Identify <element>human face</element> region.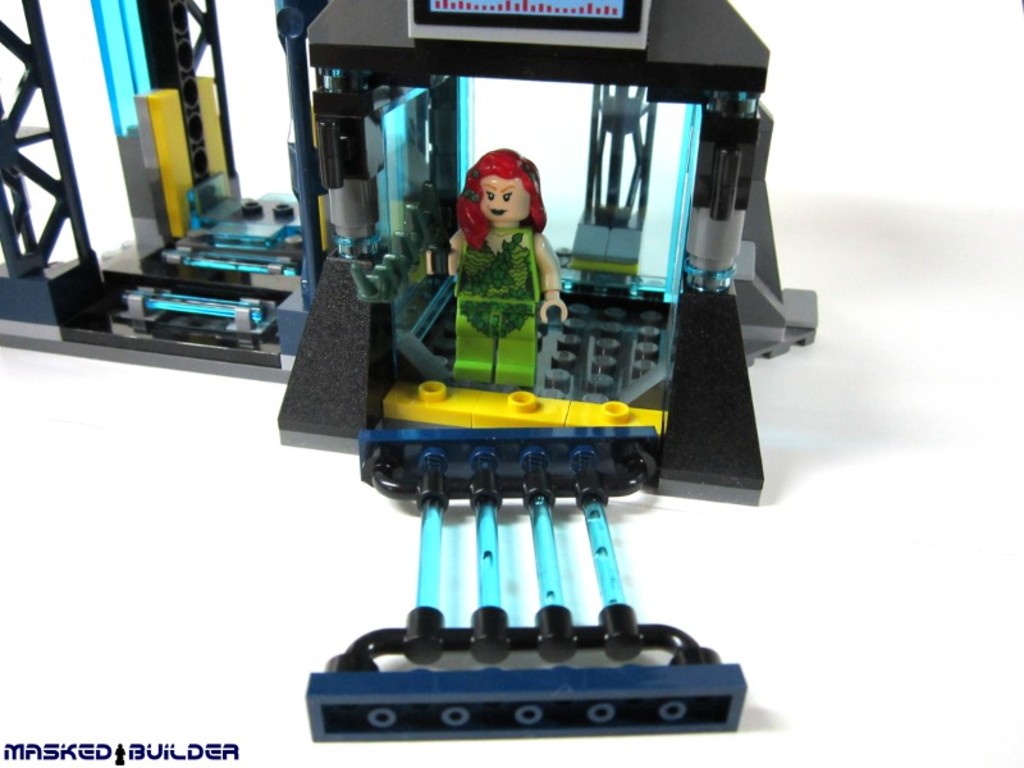
Region: l=480, t=174, r=532, b=220.
